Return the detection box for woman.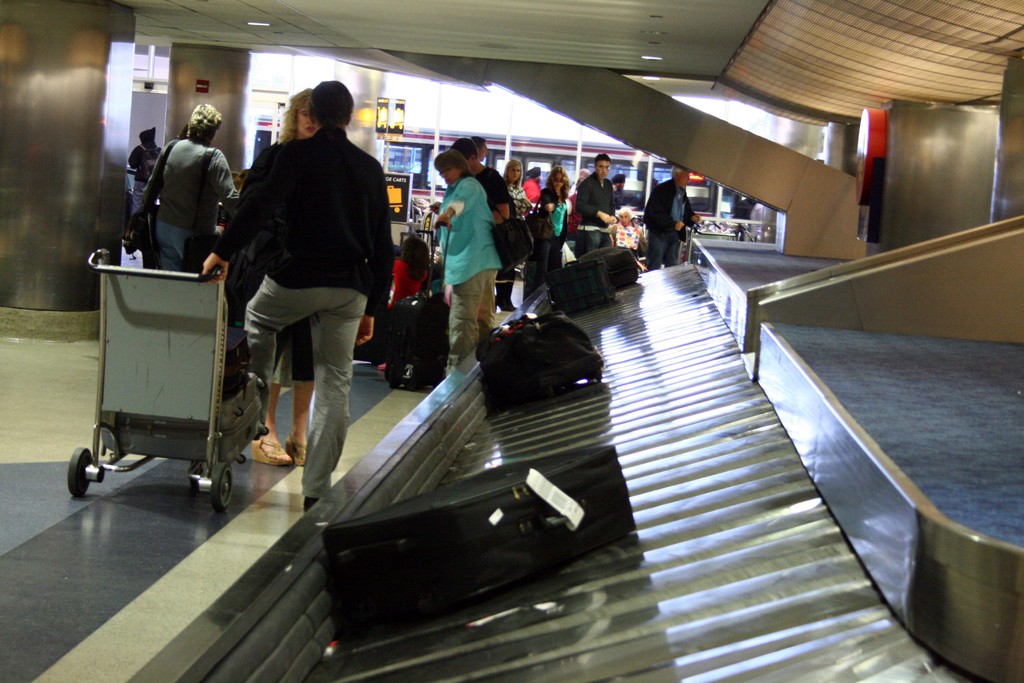
{"left": 497, "top": 159, "right": 532, "bottom": 311}.
